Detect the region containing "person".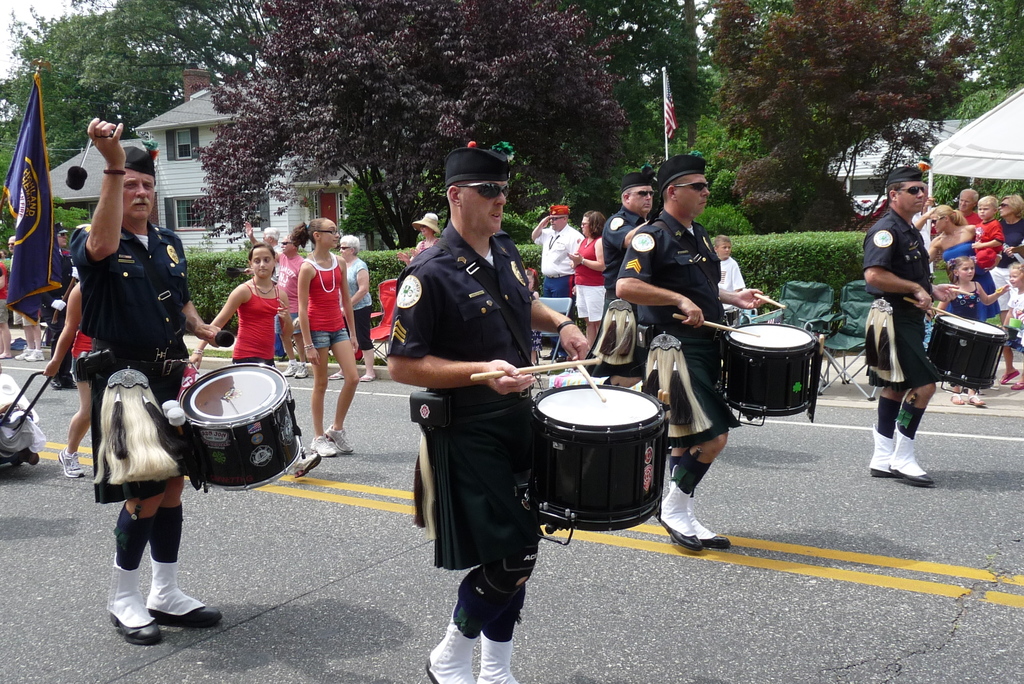
bbox=(291, 218, 358, 457).
